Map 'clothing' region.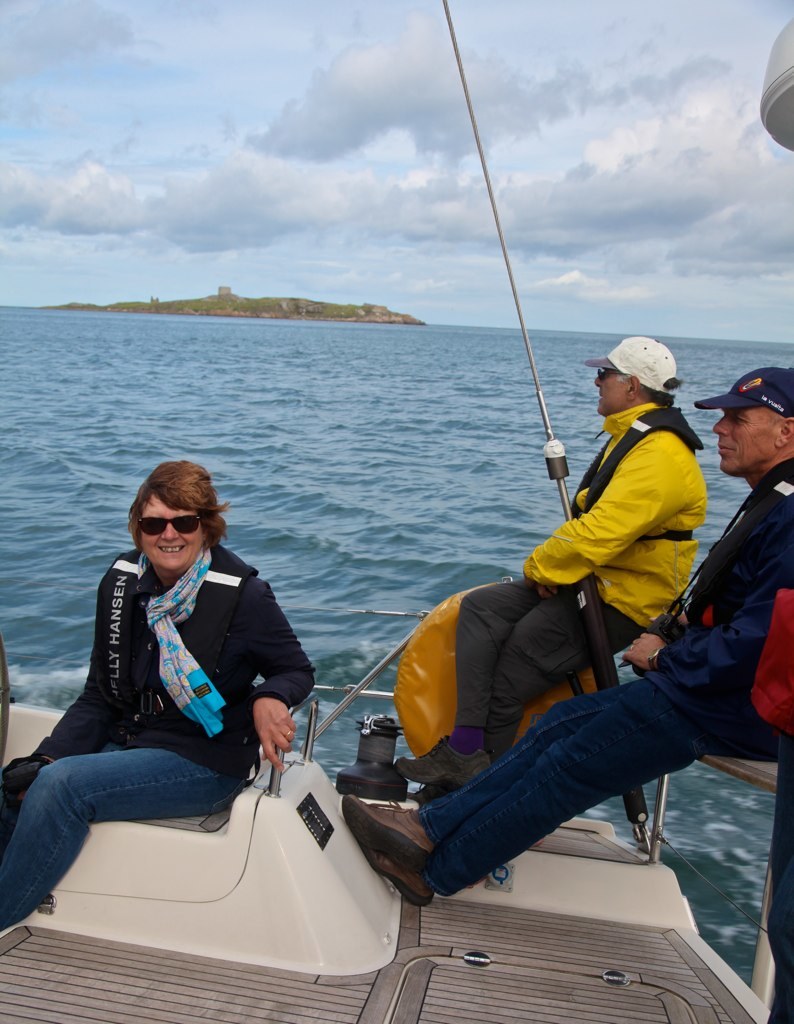
Mapped to box=[515, 404, 715, 617].
